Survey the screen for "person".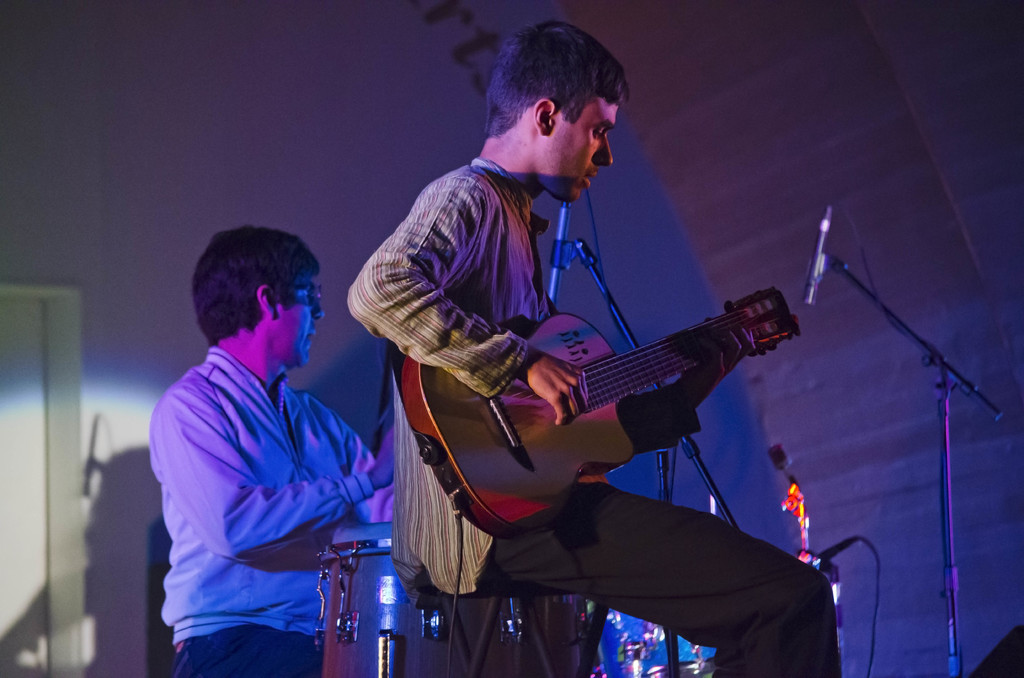
Survey found: rect(141, 220, 399, 677).
